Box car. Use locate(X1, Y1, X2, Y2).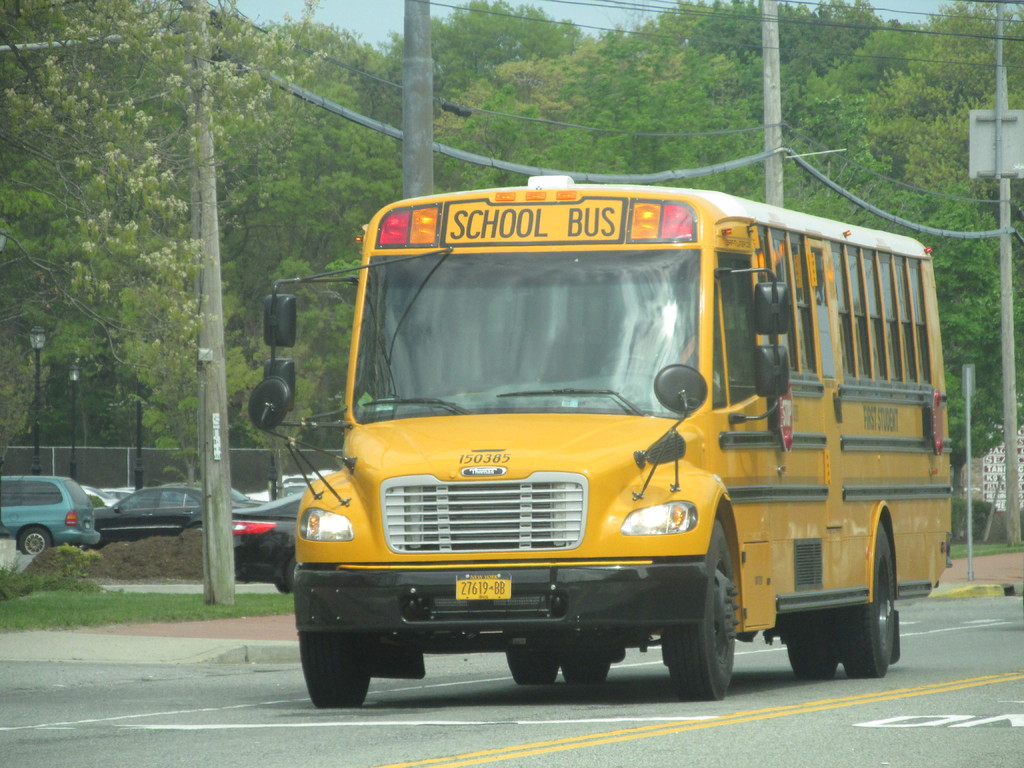
locate(92, 486, 270, 545).
